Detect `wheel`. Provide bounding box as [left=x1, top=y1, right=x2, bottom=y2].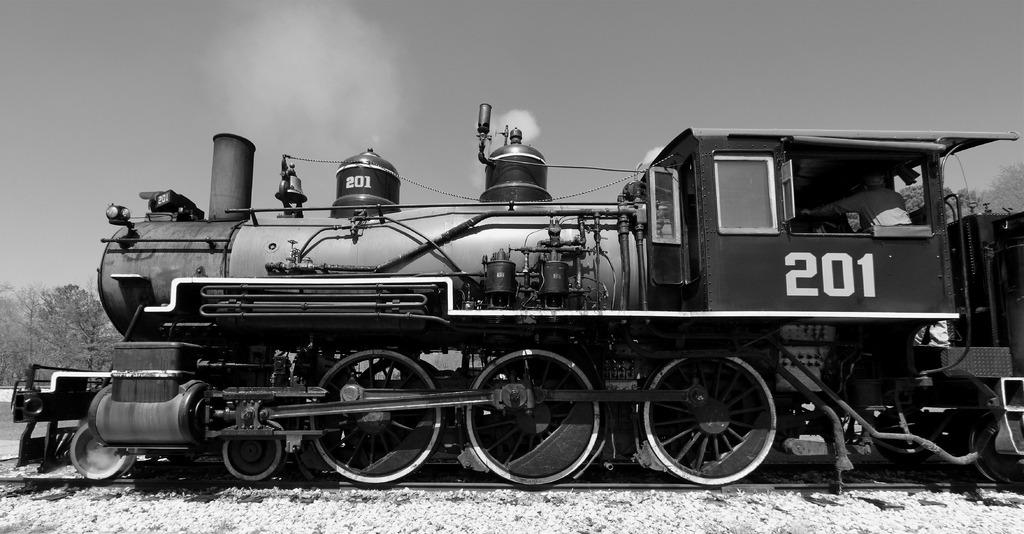
[left=69, top=412, right=140, bottom=484].
